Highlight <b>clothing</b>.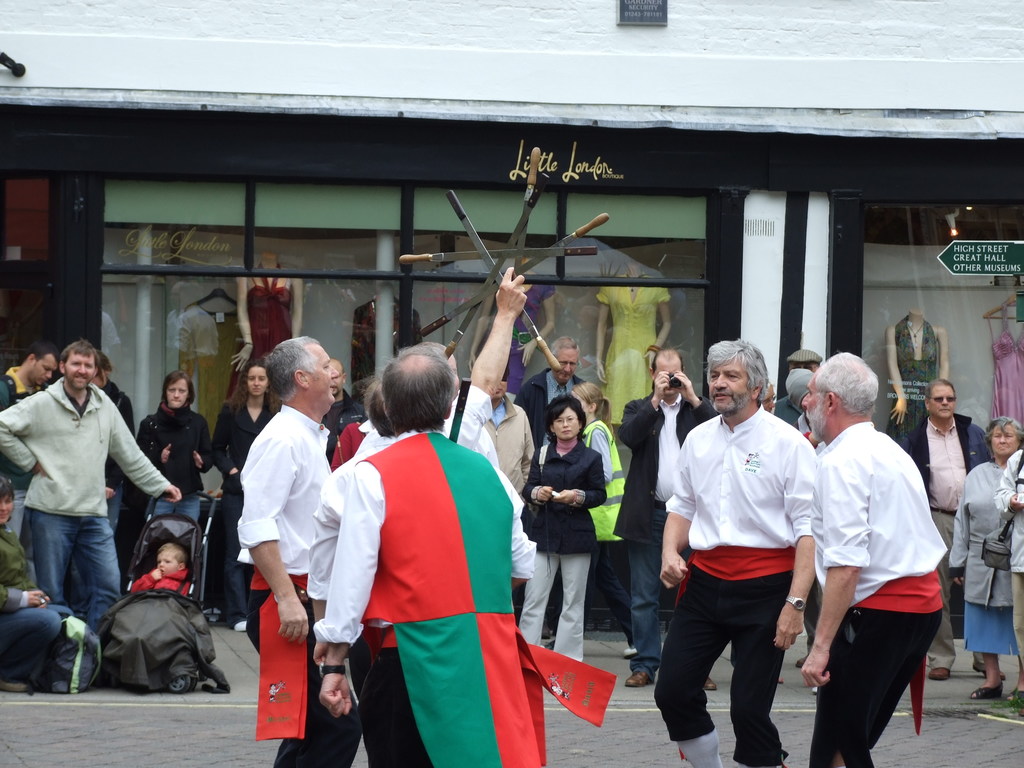
Highlighted region: select_region(319, 435, 552, 767).
